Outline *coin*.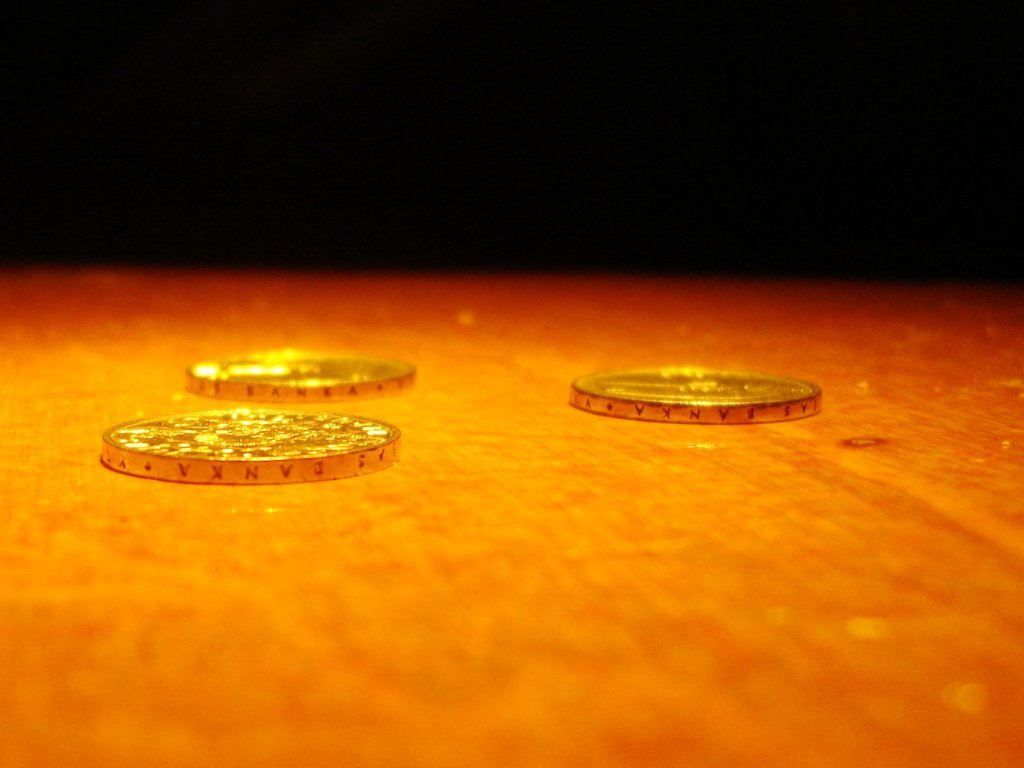
Outline: locate(95, 386, 402, 489).
